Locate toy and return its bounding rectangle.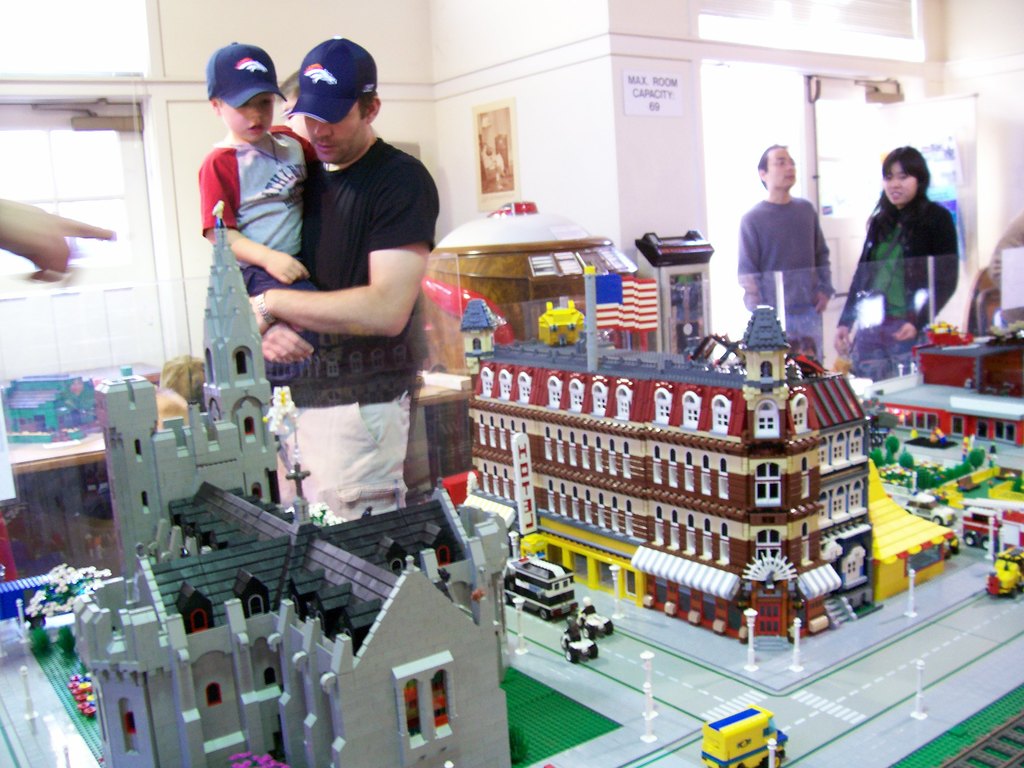
(579,597,620,643).
